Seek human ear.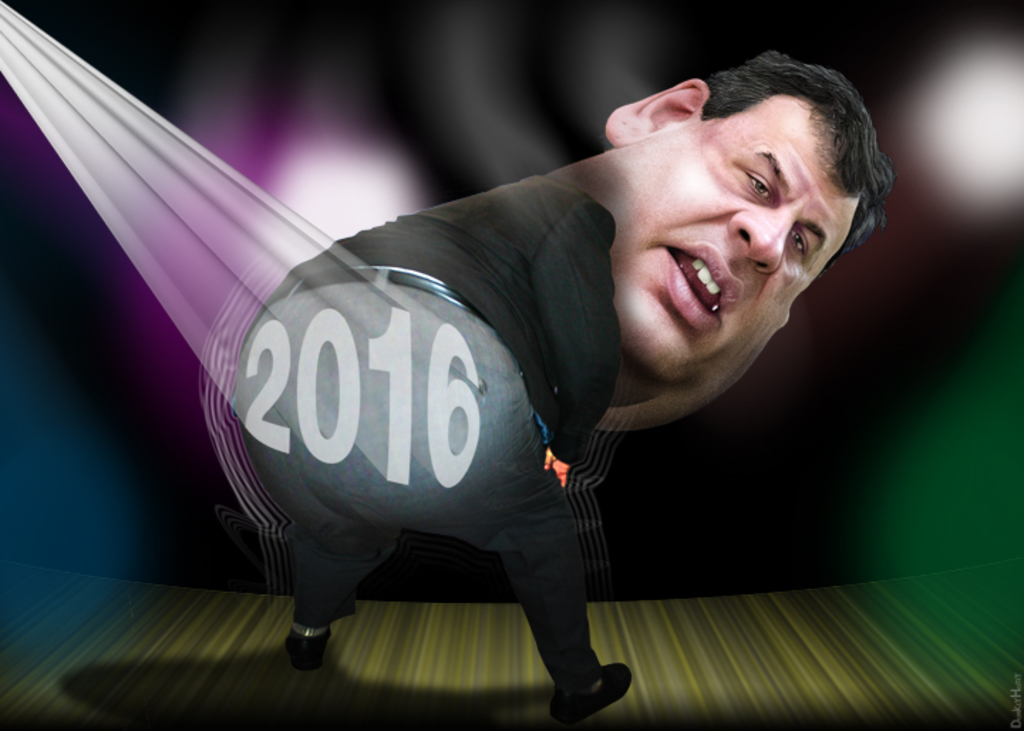
l=606, t=74, r=708, b=148.
